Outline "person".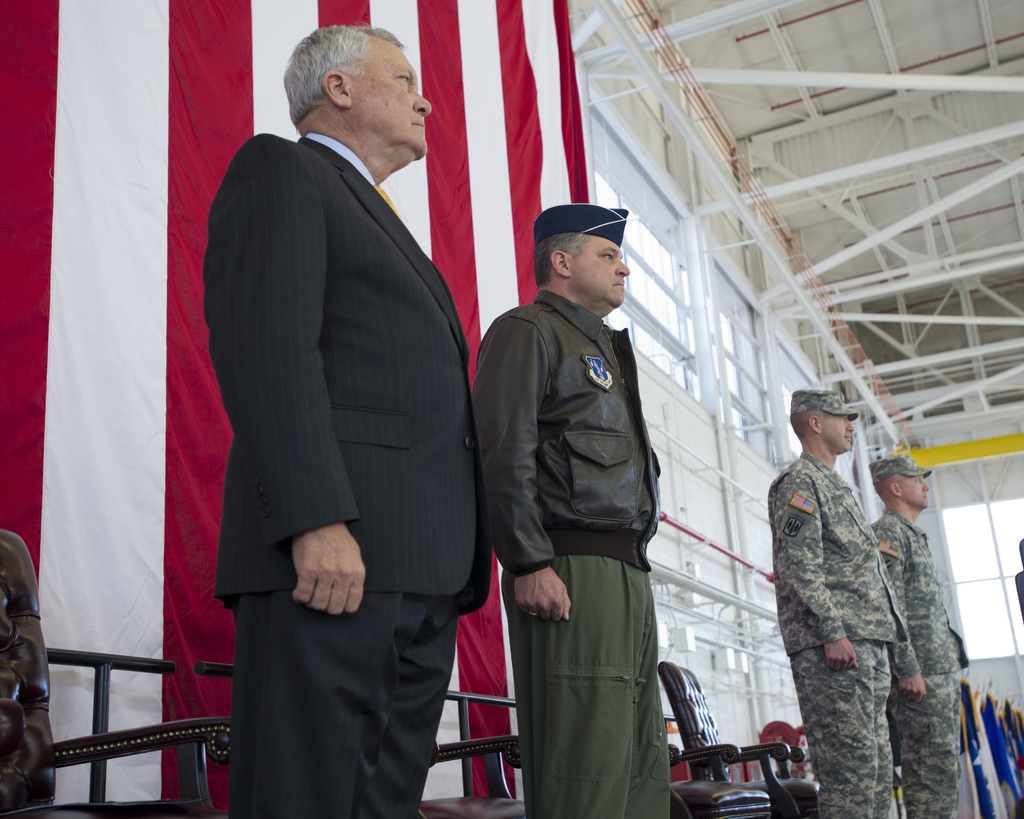
Outline: box=[200, 25, 493, 818].
